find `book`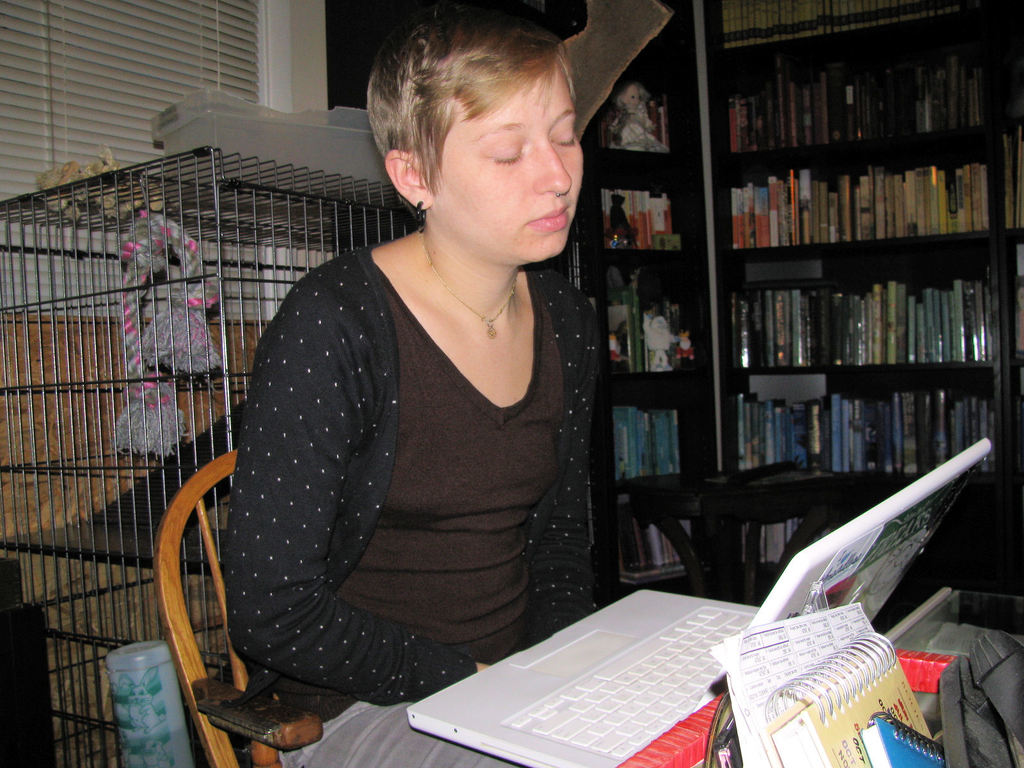
{"x1": 858, "y1": 713, "x2": 941, "y2": 767}
